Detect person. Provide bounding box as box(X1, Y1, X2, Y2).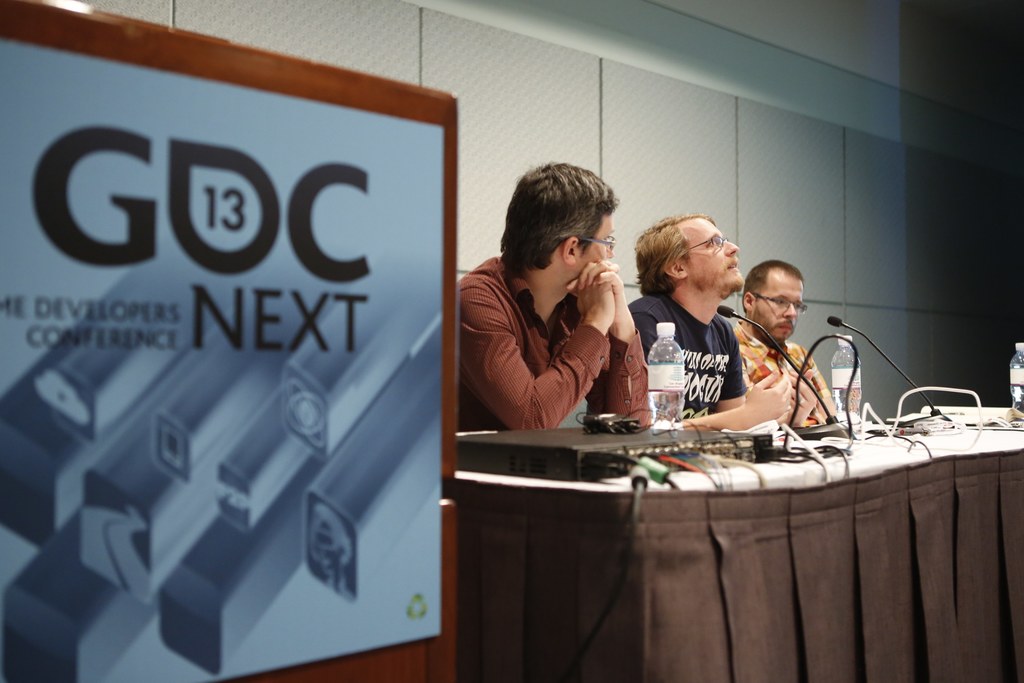
box(456, 160, 661, 436).
